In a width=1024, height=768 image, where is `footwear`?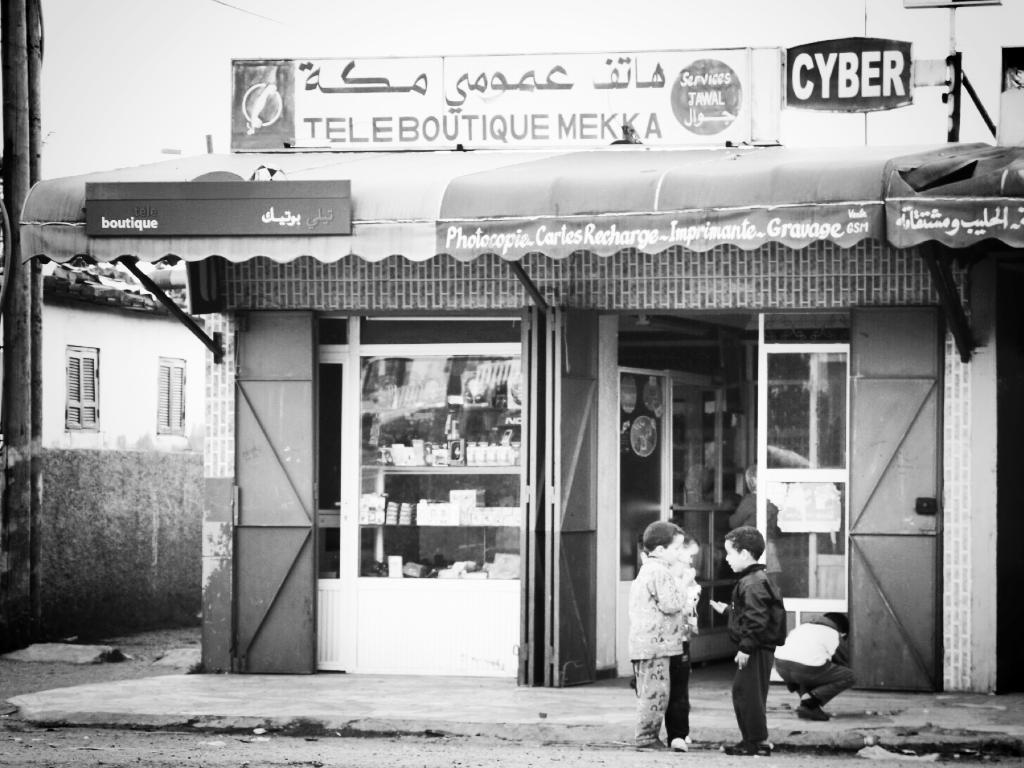
select_region(683, 733, 692, 742).
